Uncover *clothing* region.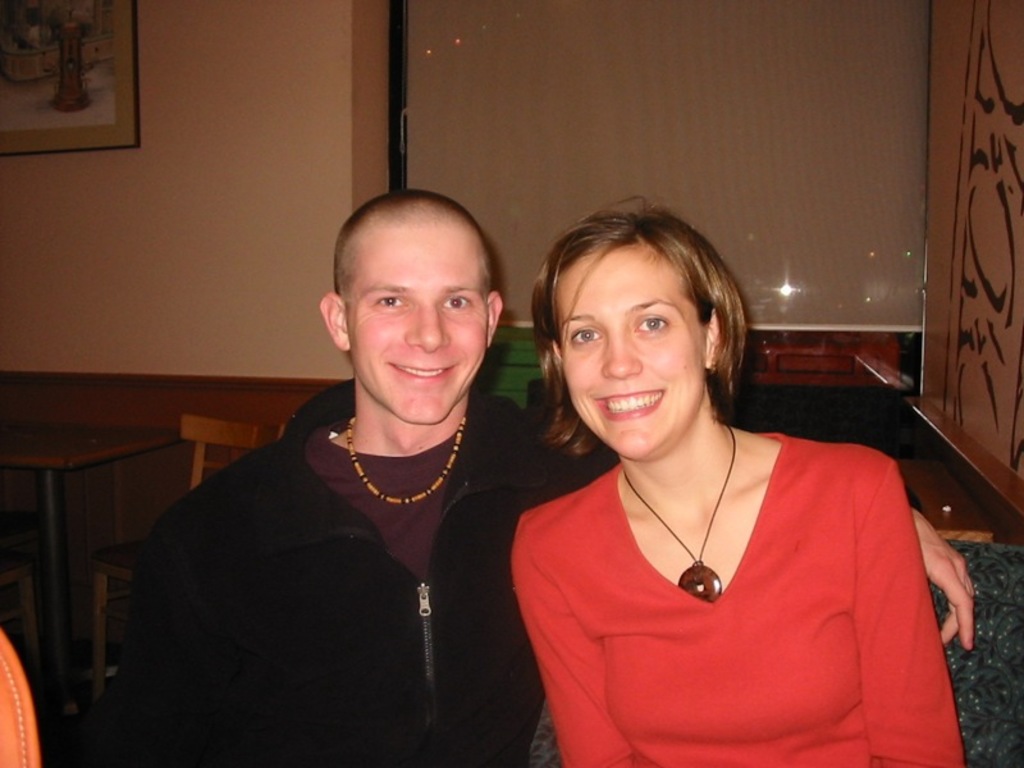
Uncovered: region(116, 378, 613, 767).
